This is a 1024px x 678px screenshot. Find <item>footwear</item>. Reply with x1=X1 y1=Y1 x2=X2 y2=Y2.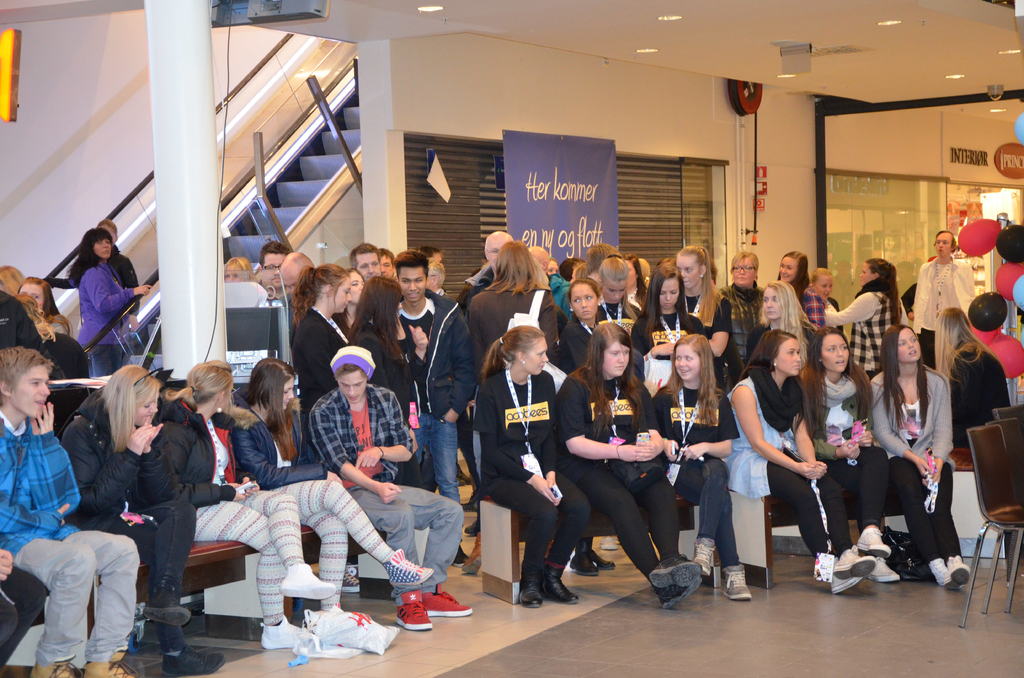
x1=871 y1=558 x2=901 y2=582.
